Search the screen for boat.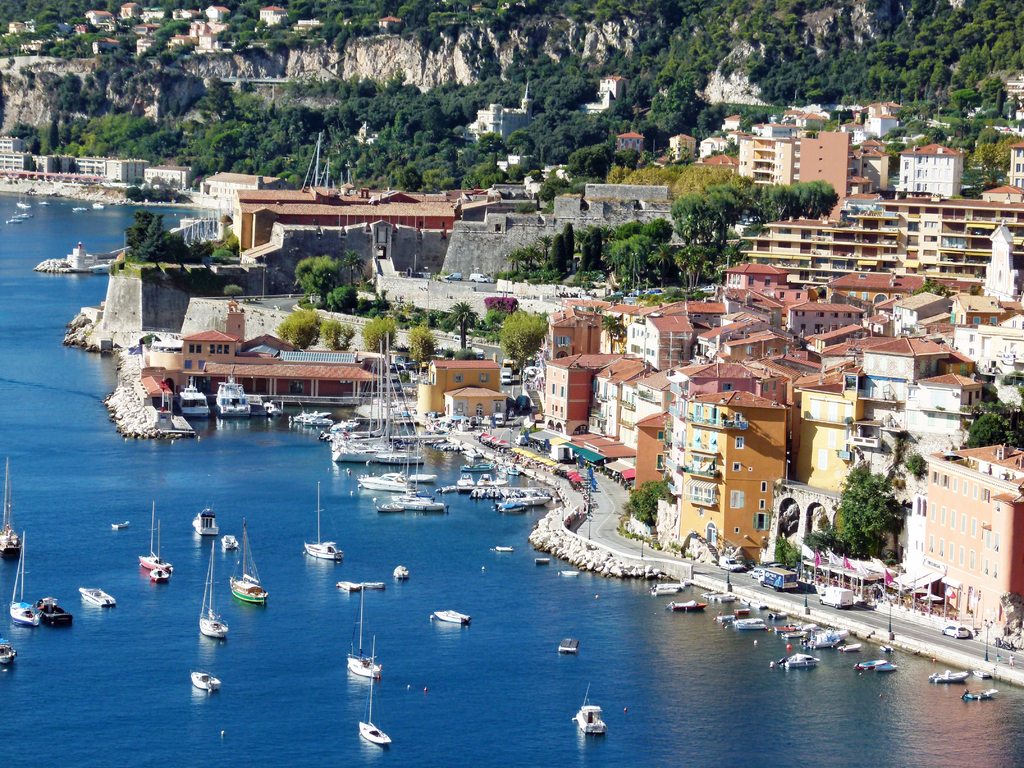
Found at 194,506,218,534.
